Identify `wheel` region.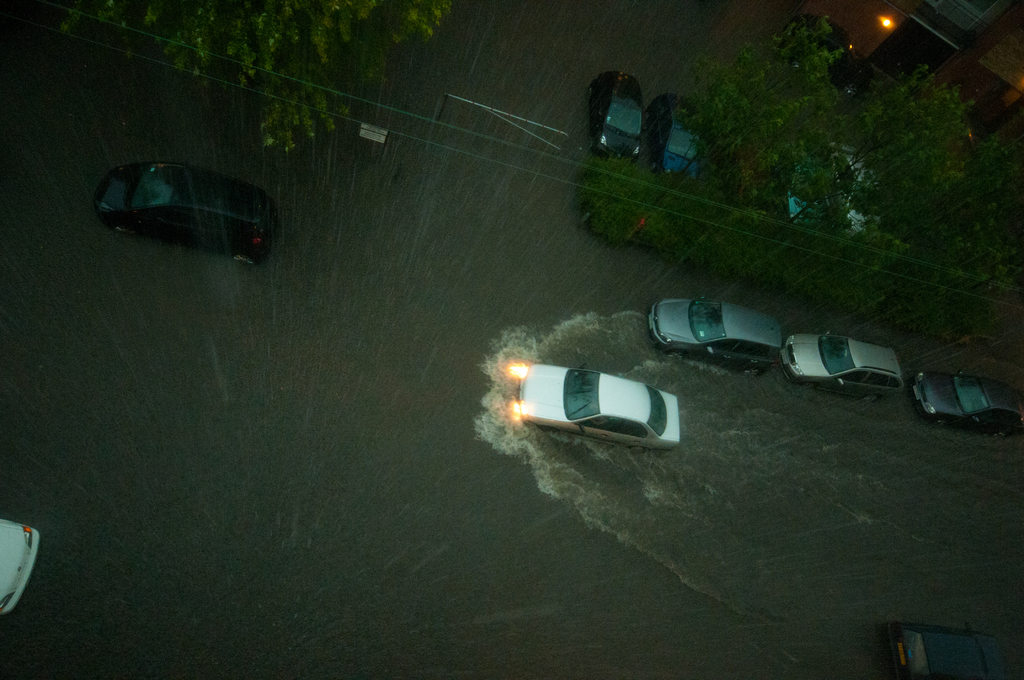
Region: bbox=(993, 432, 1008, 440).
